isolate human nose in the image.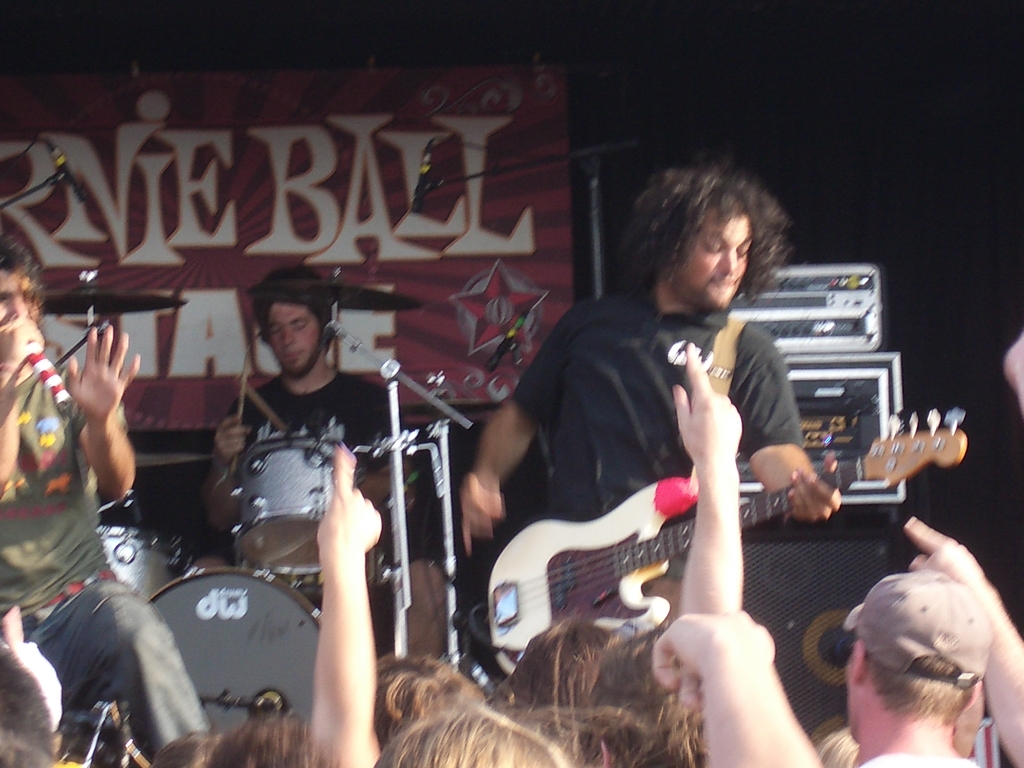
Isolated region: {"x1": 276, "y1": 323, "x2": 294, "y2": 349}.
